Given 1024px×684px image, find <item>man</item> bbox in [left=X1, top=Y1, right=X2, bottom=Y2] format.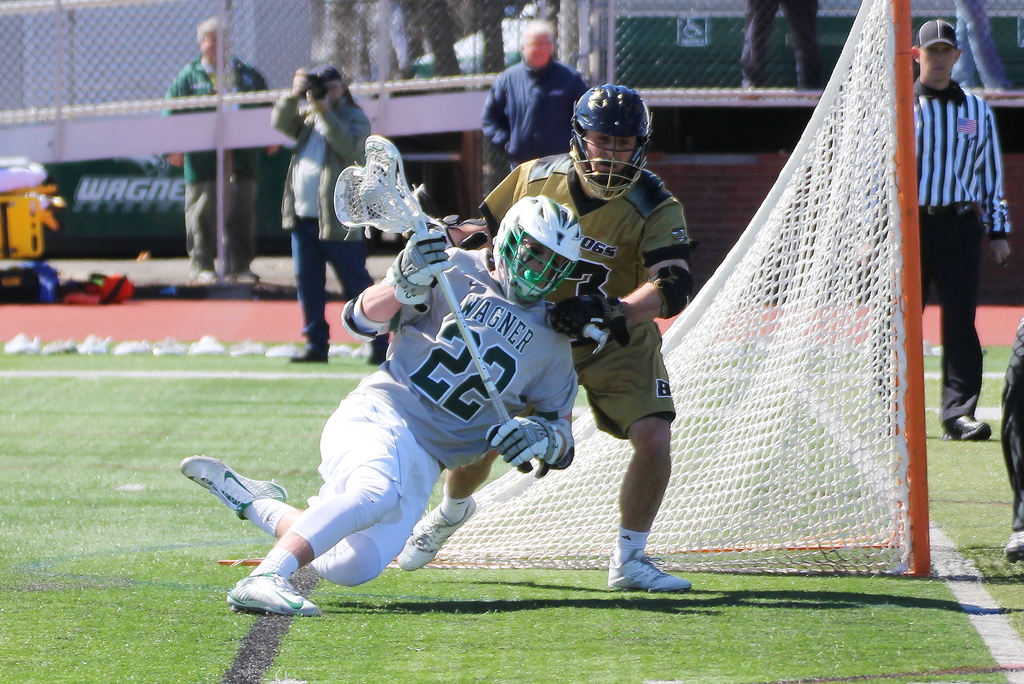
[left=906, top=20, right=1015, bottom=444].
